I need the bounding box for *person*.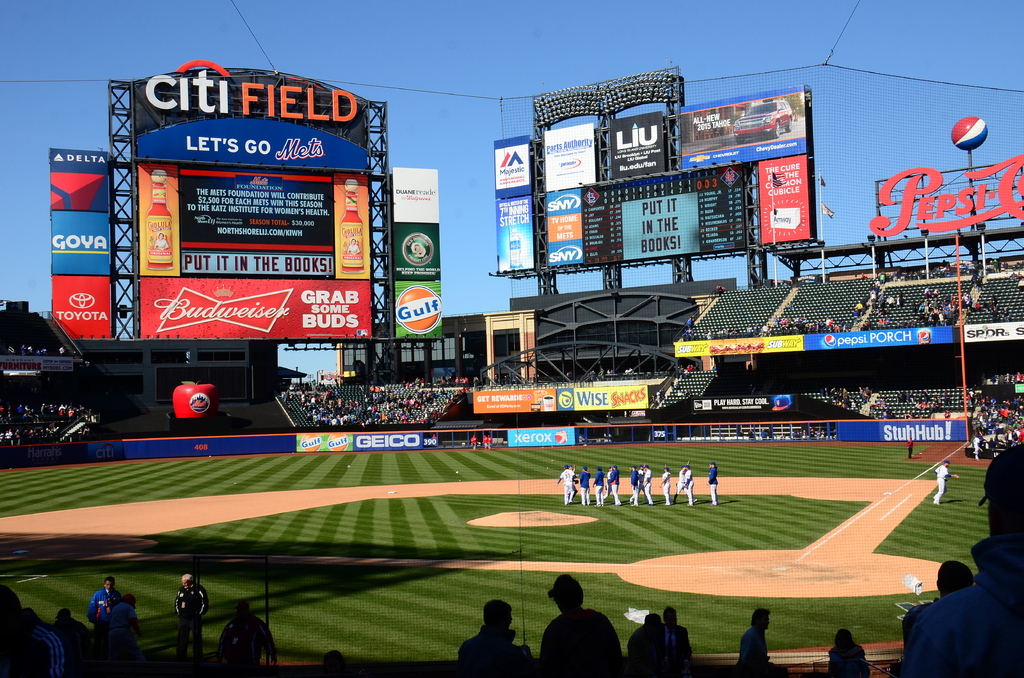
Here it is: [x1=673, y1=462, x2=701, y2=502].
